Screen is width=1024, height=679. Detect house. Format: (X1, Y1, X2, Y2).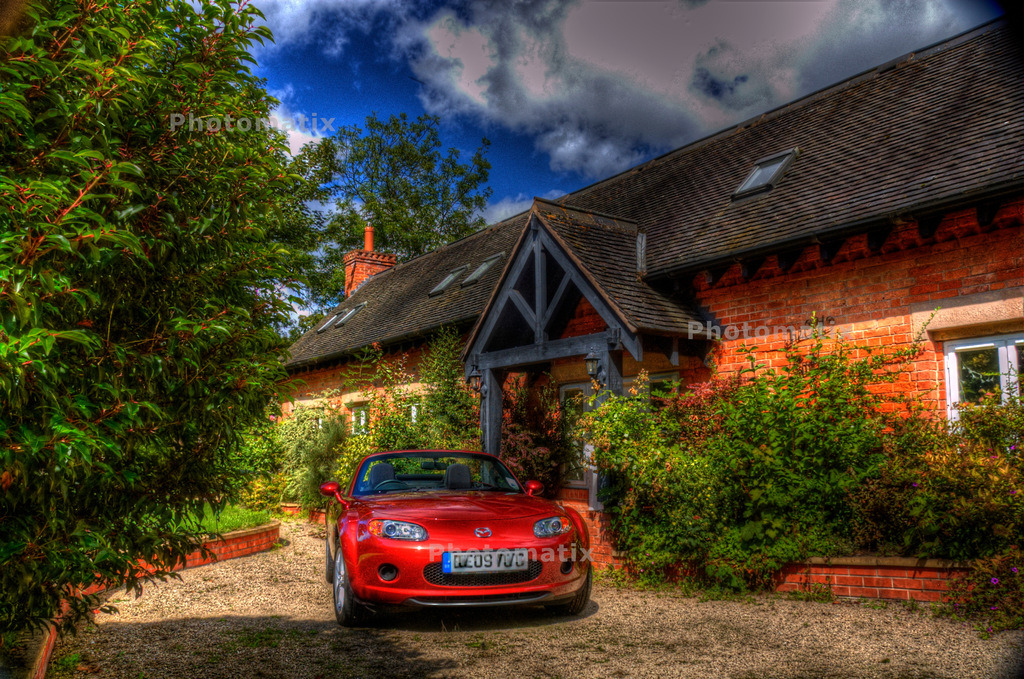
(258, 19, 1023, 504).
